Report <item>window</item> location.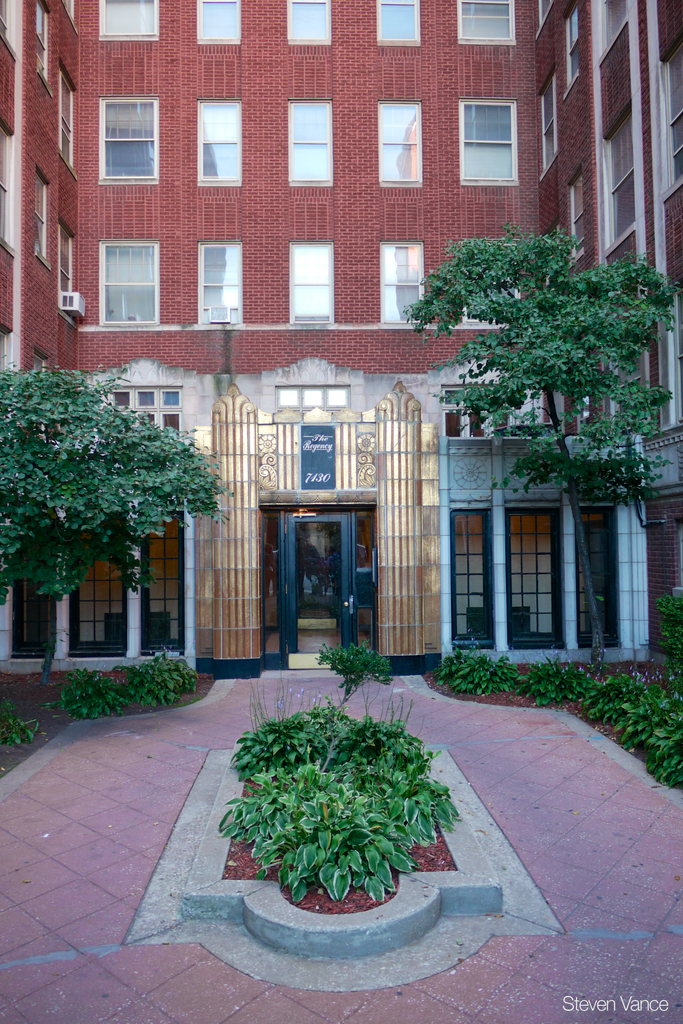
Report: left=454, top=0, right=517, bottom=45.
